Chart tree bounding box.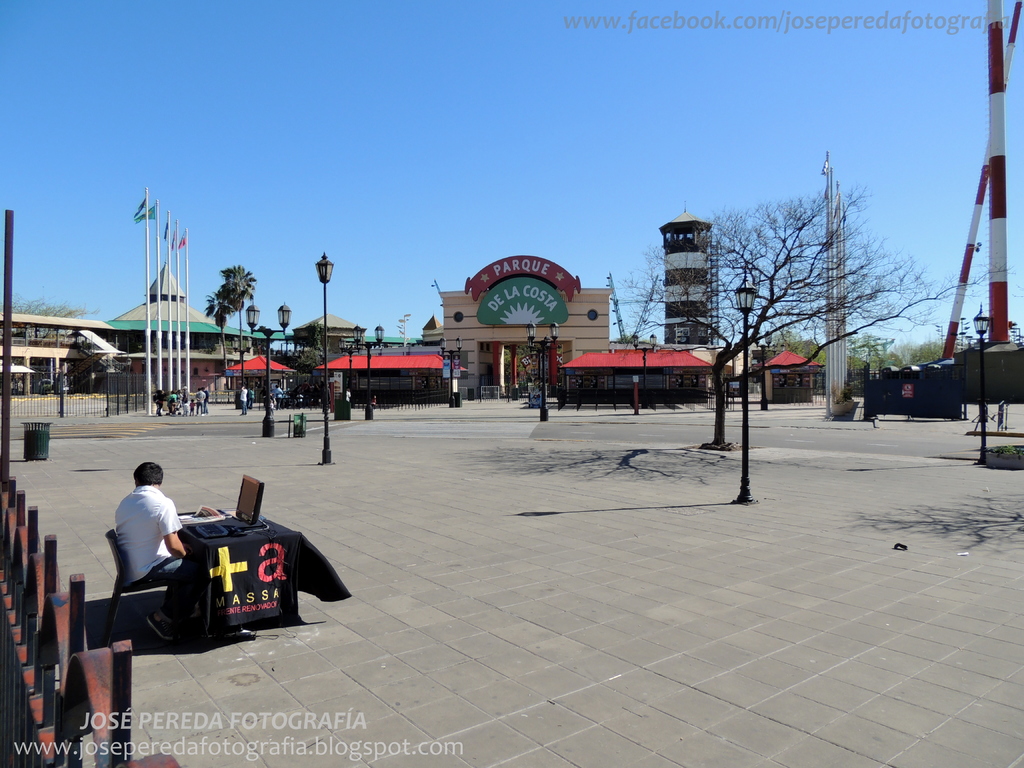
Charted: x1=641 y1=179 x2=981 y2=460.
